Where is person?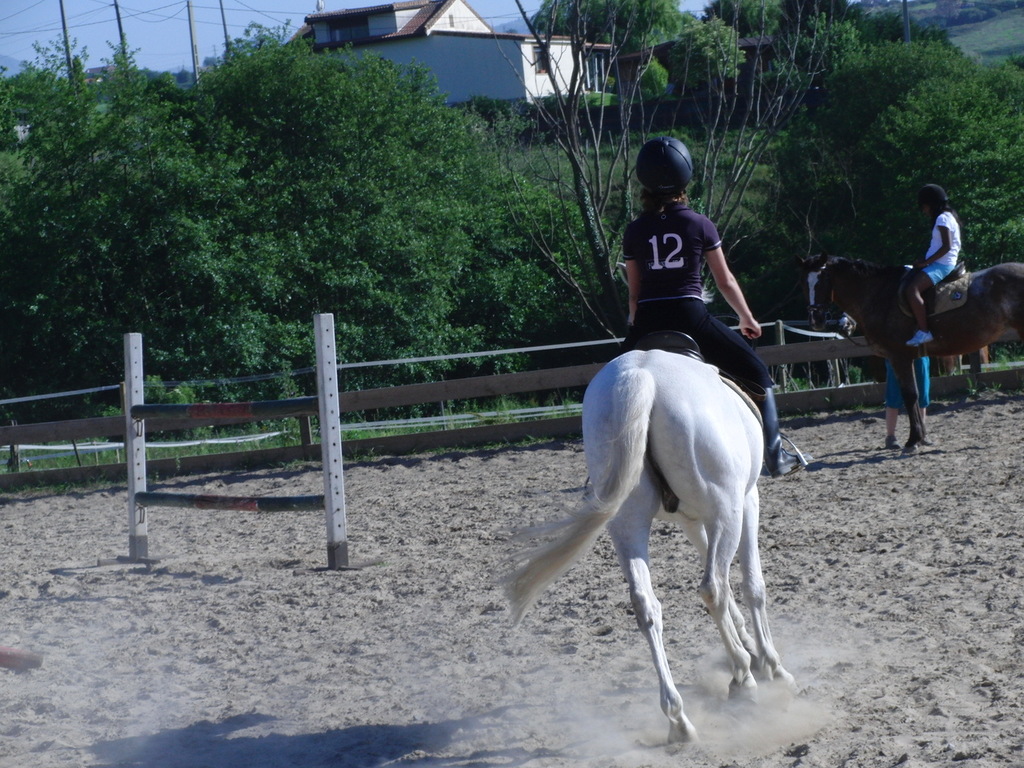
BBox(625, 134, 803, 479).
